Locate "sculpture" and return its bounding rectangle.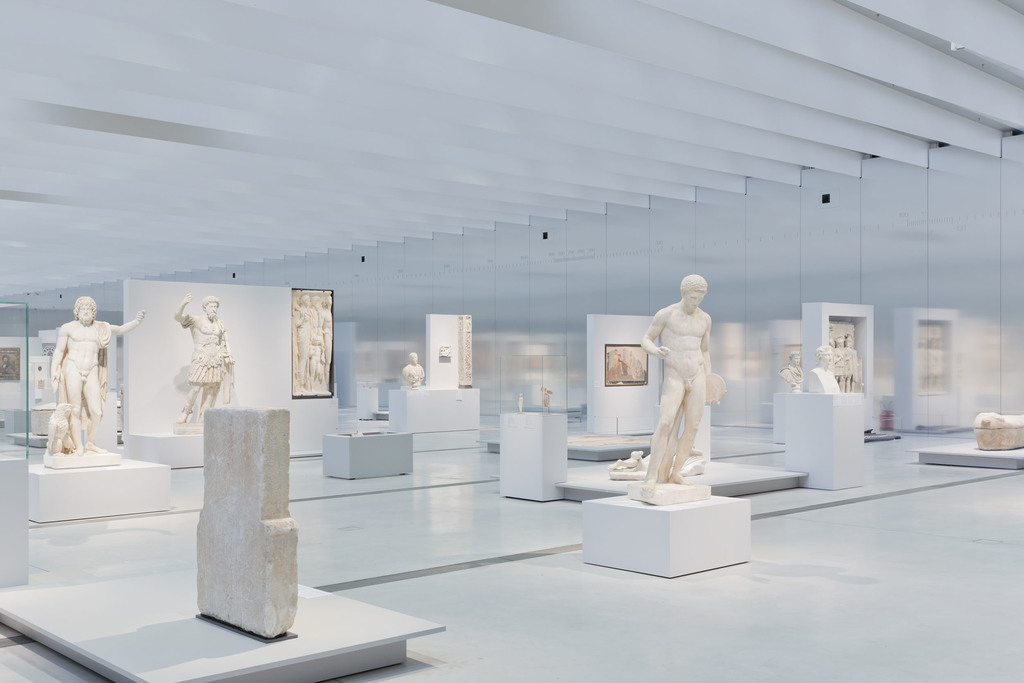
[x1=609, y1=345, x2=645, y2=379].
